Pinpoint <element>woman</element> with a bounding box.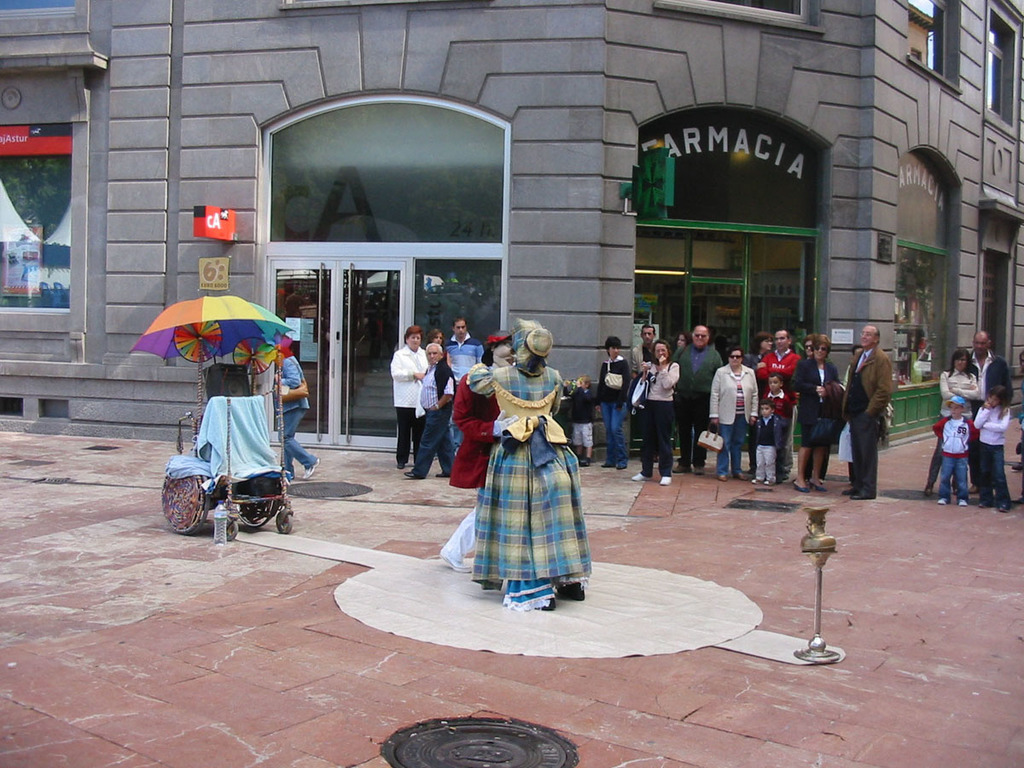
bbox=[445, 311, 589, 591].
